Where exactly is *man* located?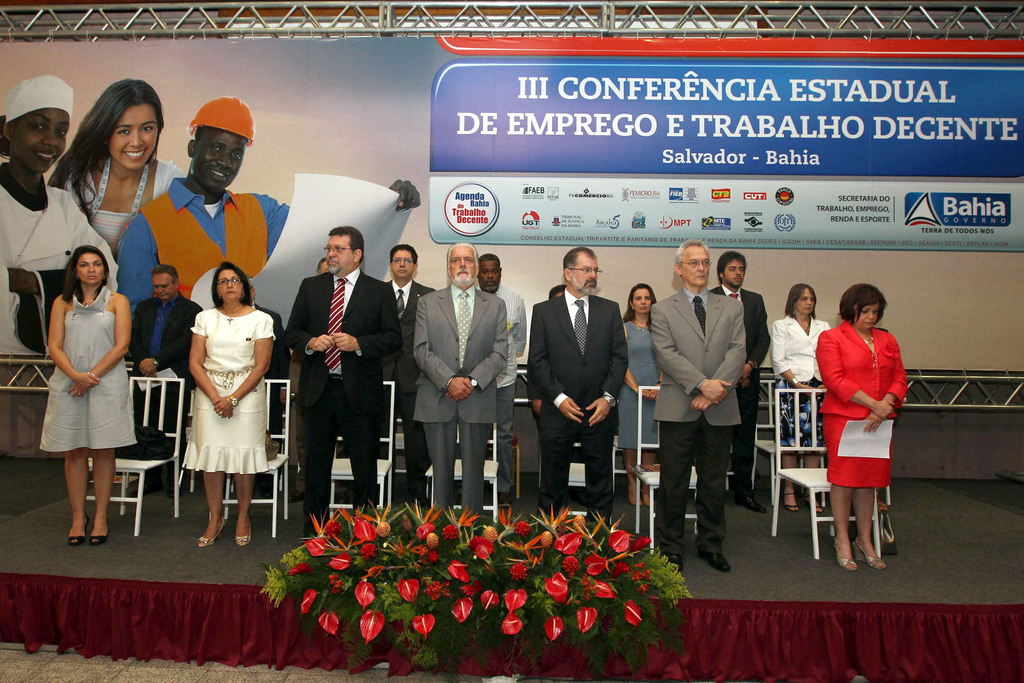
Its bounding box is x1=477 y1=249 x2=527 y2=445.
